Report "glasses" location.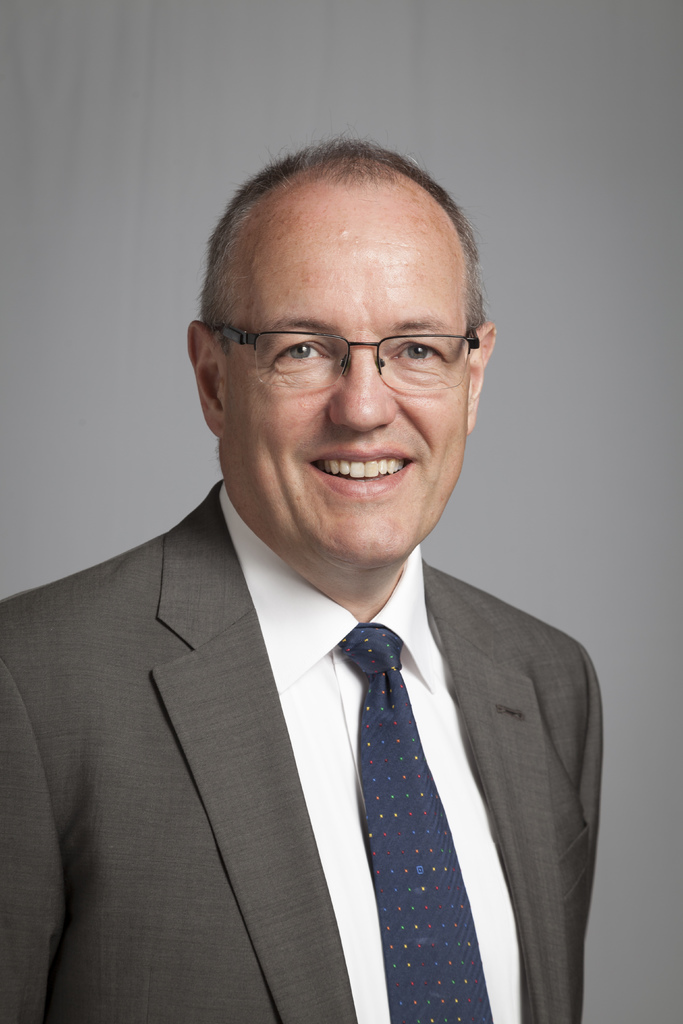
Report: left=185, top=310, right=451, bottom=398.
